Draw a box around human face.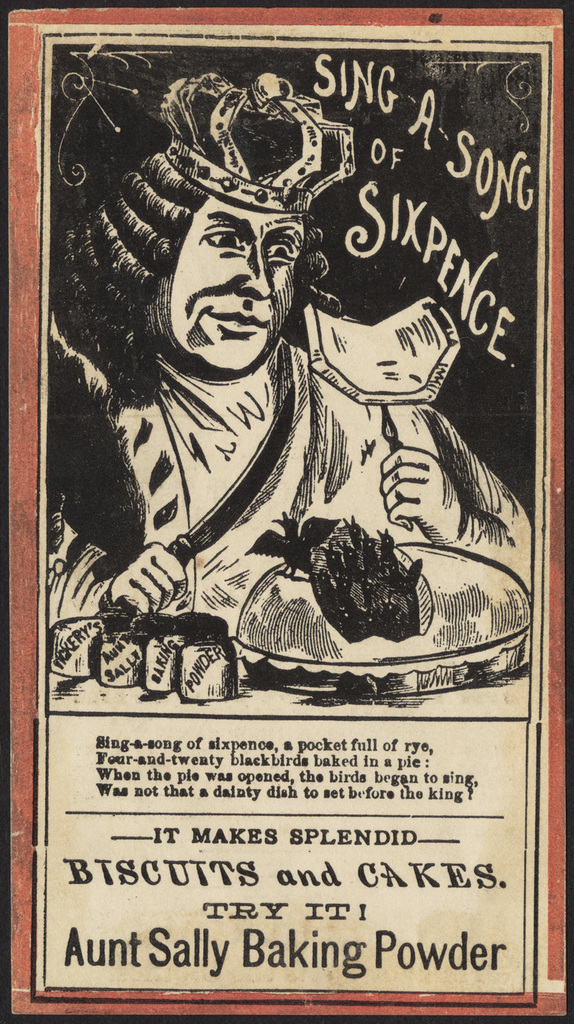
137,193,295,389.
